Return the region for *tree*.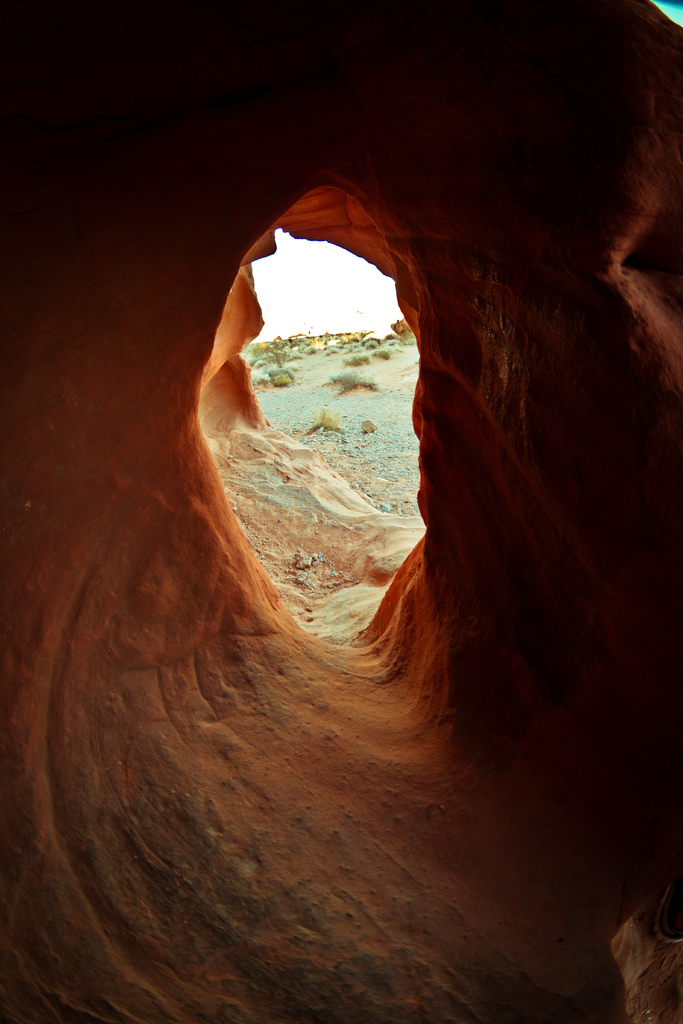
box(266, 335, 292, 365).
